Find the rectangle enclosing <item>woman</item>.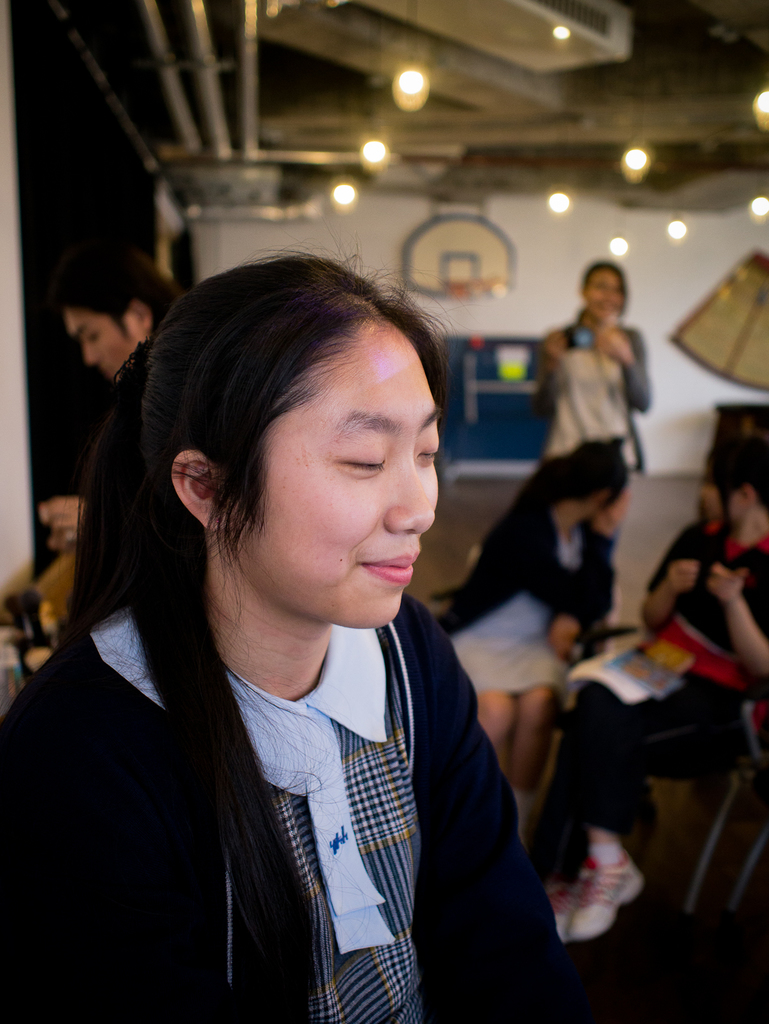
box=[27, 244, 595, 1014].
